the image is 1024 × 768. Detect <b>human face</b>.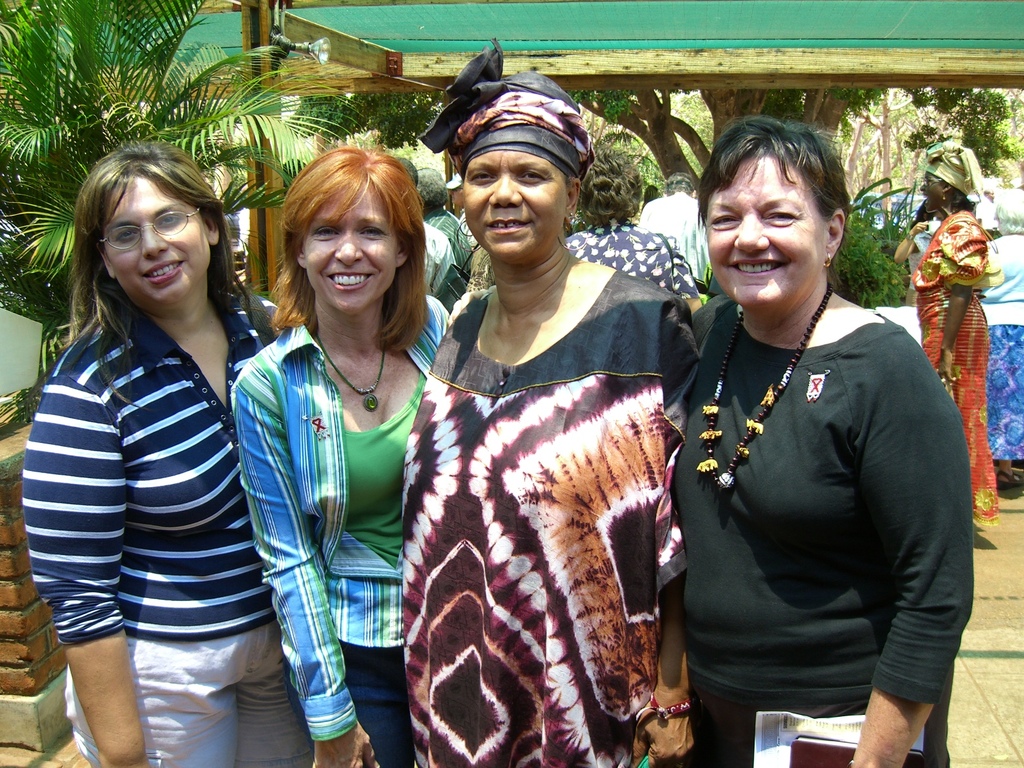
Detection: bbox=(922, 173, 948, 209).
